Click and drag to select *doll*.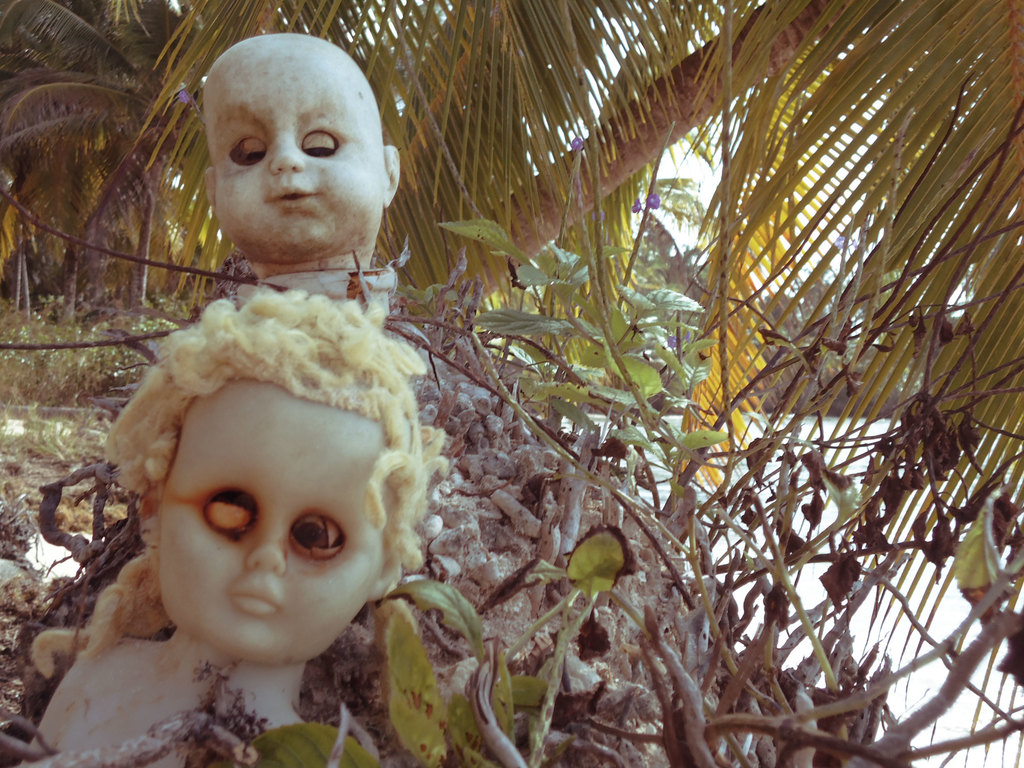
Selection: l=65, t=275, r=435, b=753.
